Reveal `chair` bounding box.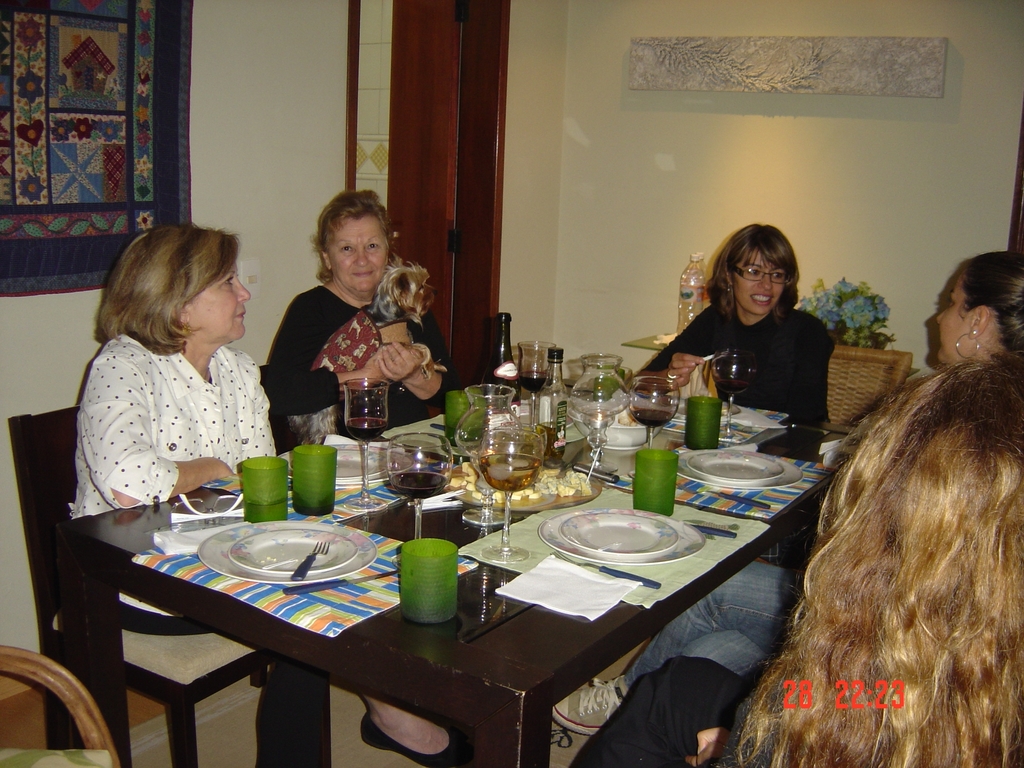
Revealed: select_region(3, 398, 333, 767).
